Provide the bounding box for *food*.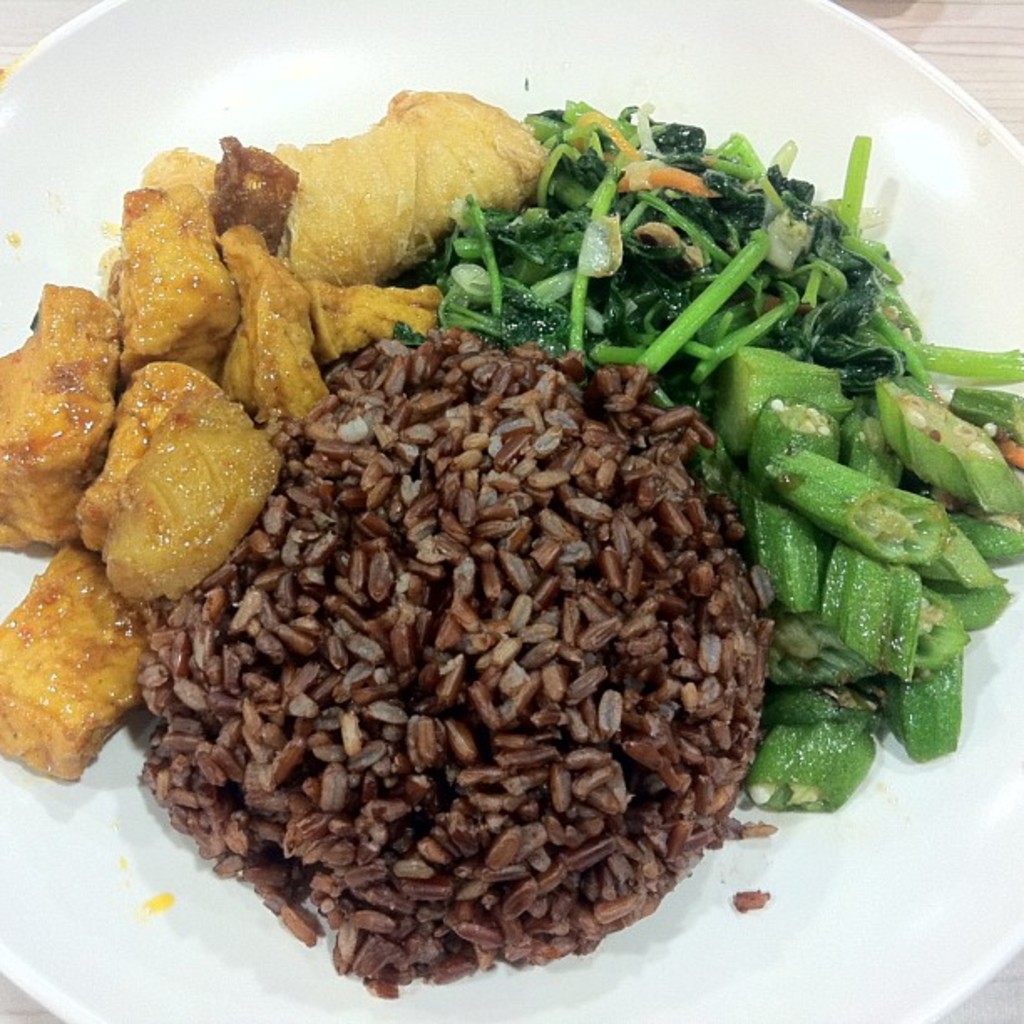
l=0, t=542, r=156, b=765.
